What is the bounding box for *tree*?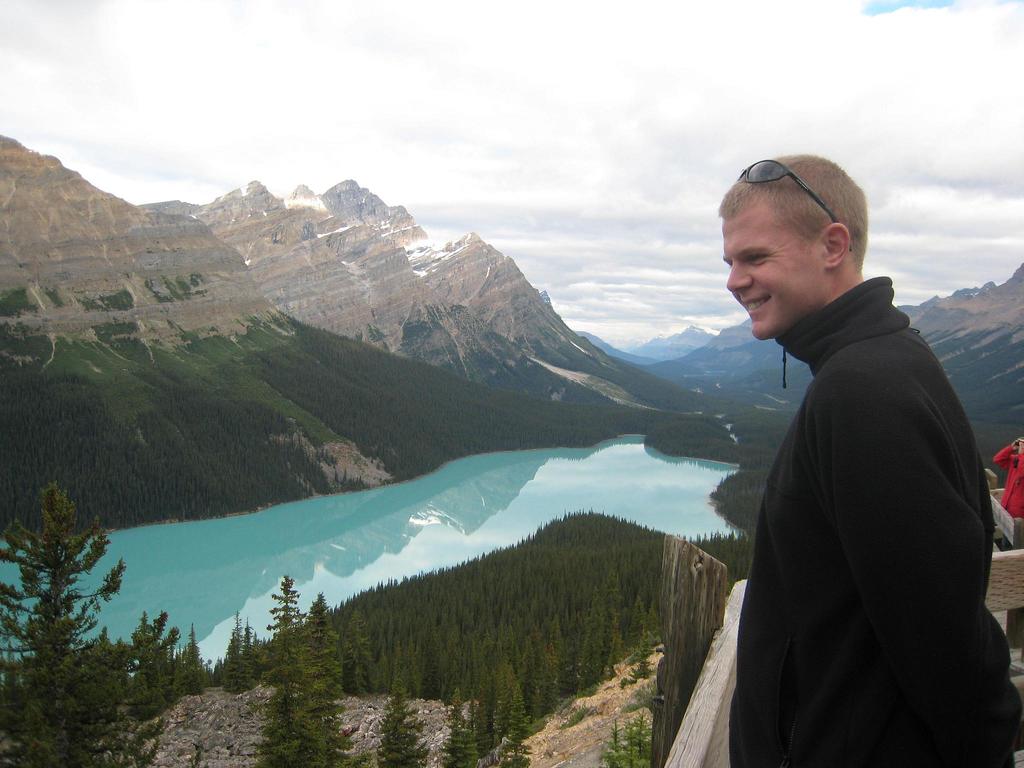
<bbox>624, 705, 660, 767</bbox>.
